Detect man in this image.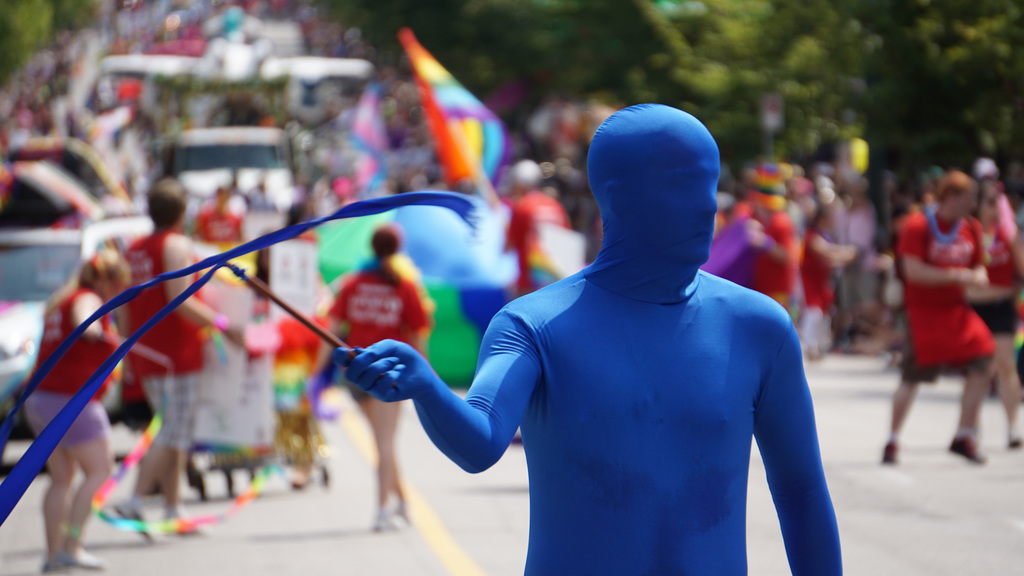
Detection: detection(399, 97, 847, 575).
